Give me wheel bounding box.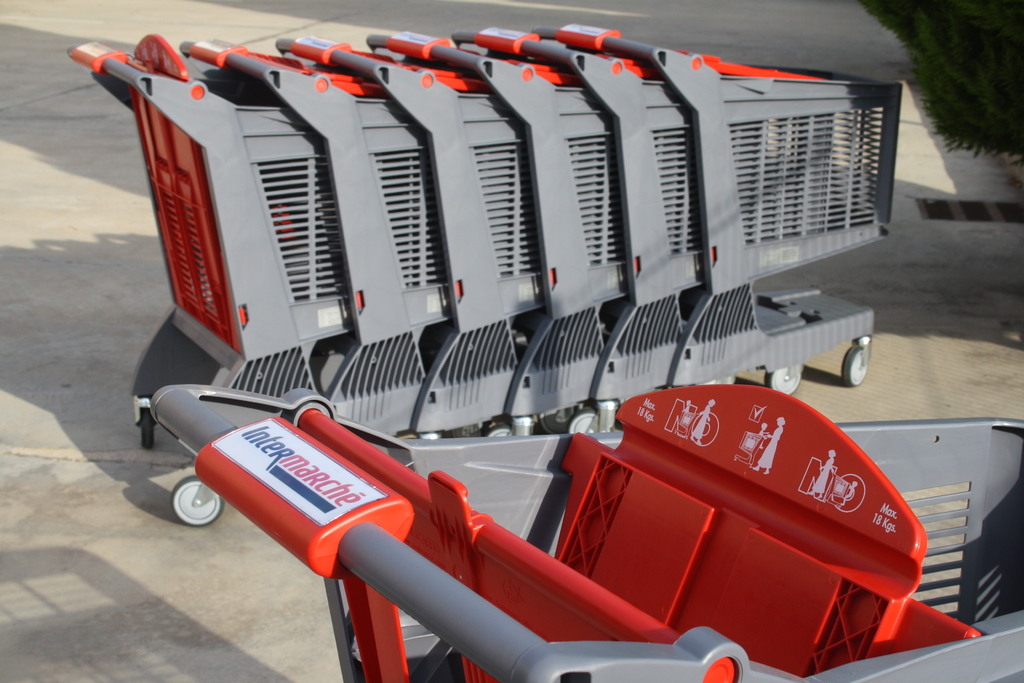
[483, 420, 514, 440].
